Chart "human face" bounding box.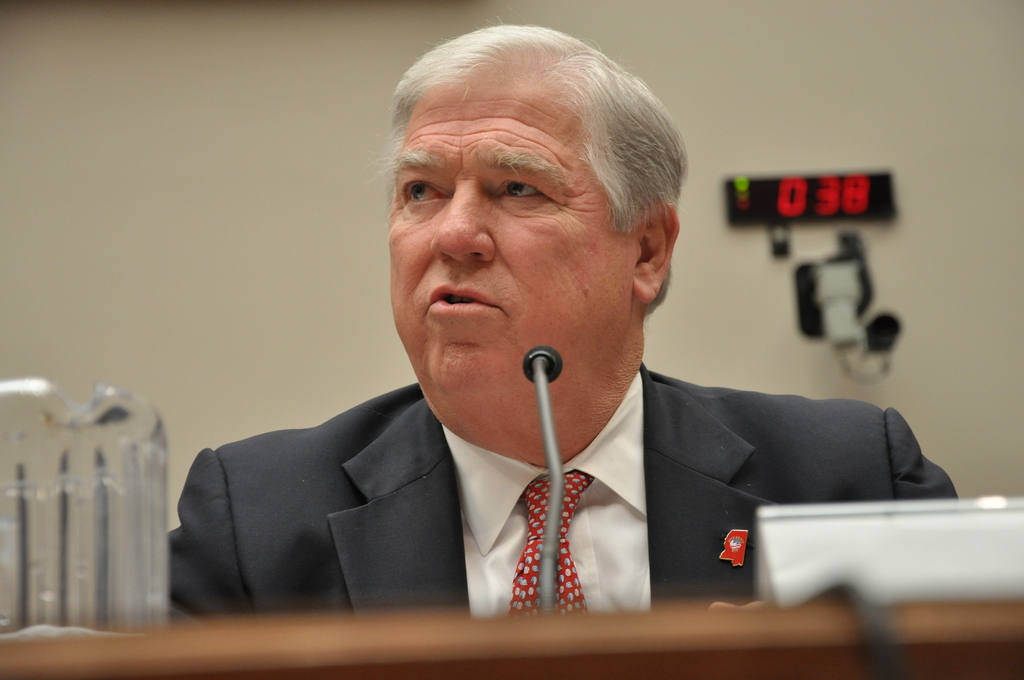
Charted: [left=385, top=83, right=644, bottom=419].
